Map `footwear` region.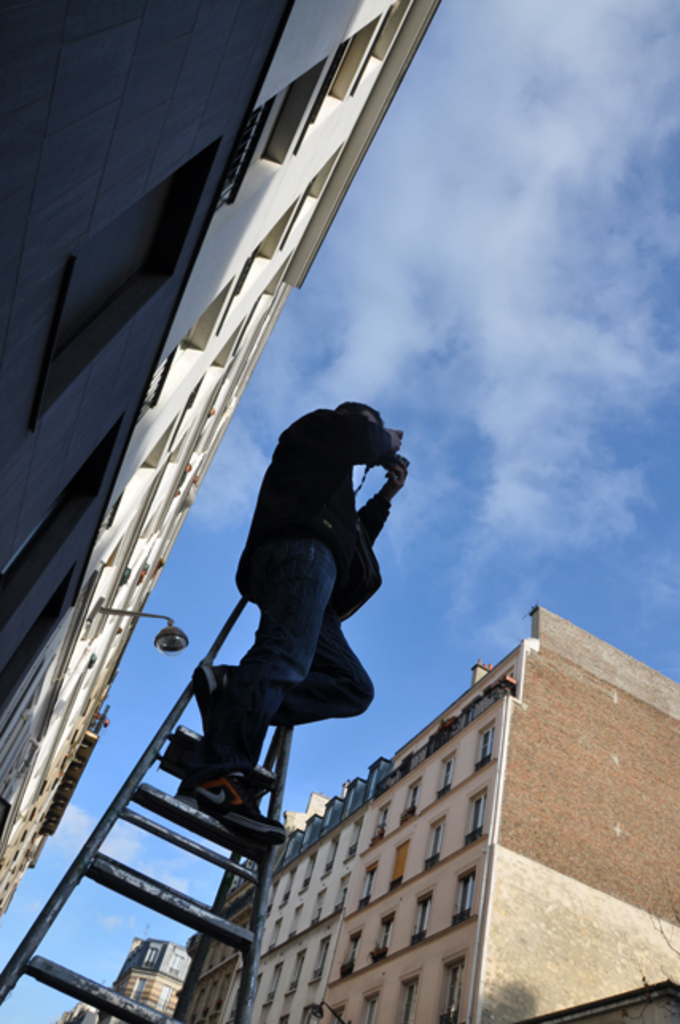
Mapped to [x1=174, y1=756, x2=295, y2=854].
